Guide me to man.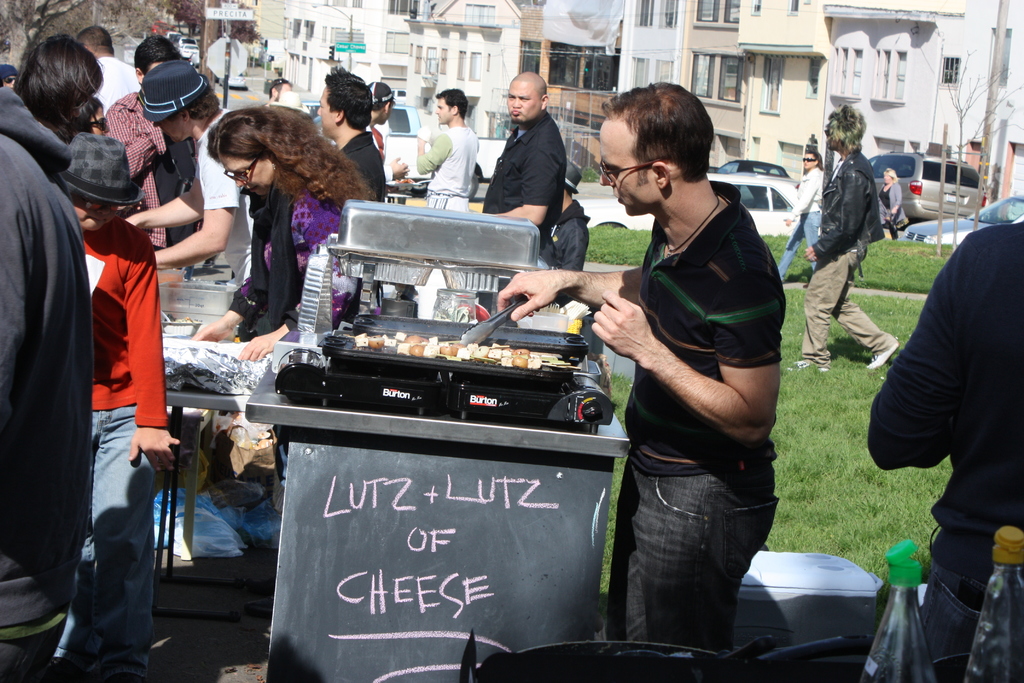
Guidance: 481 71 564 268.
